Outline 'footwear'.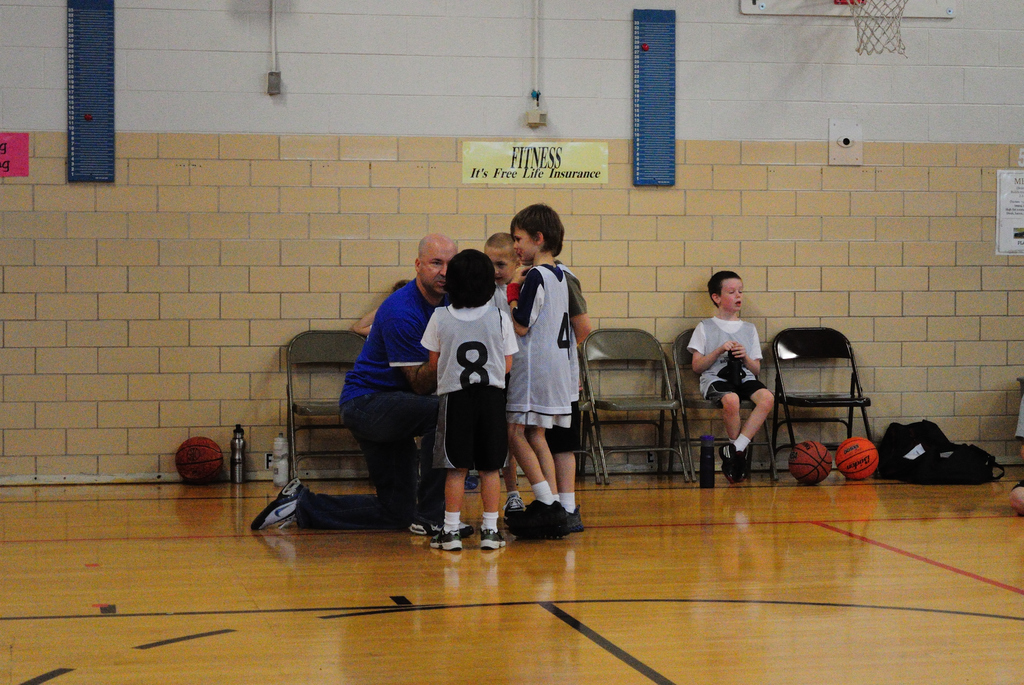
Outline: bbox=[427, 524, 465, 554].
